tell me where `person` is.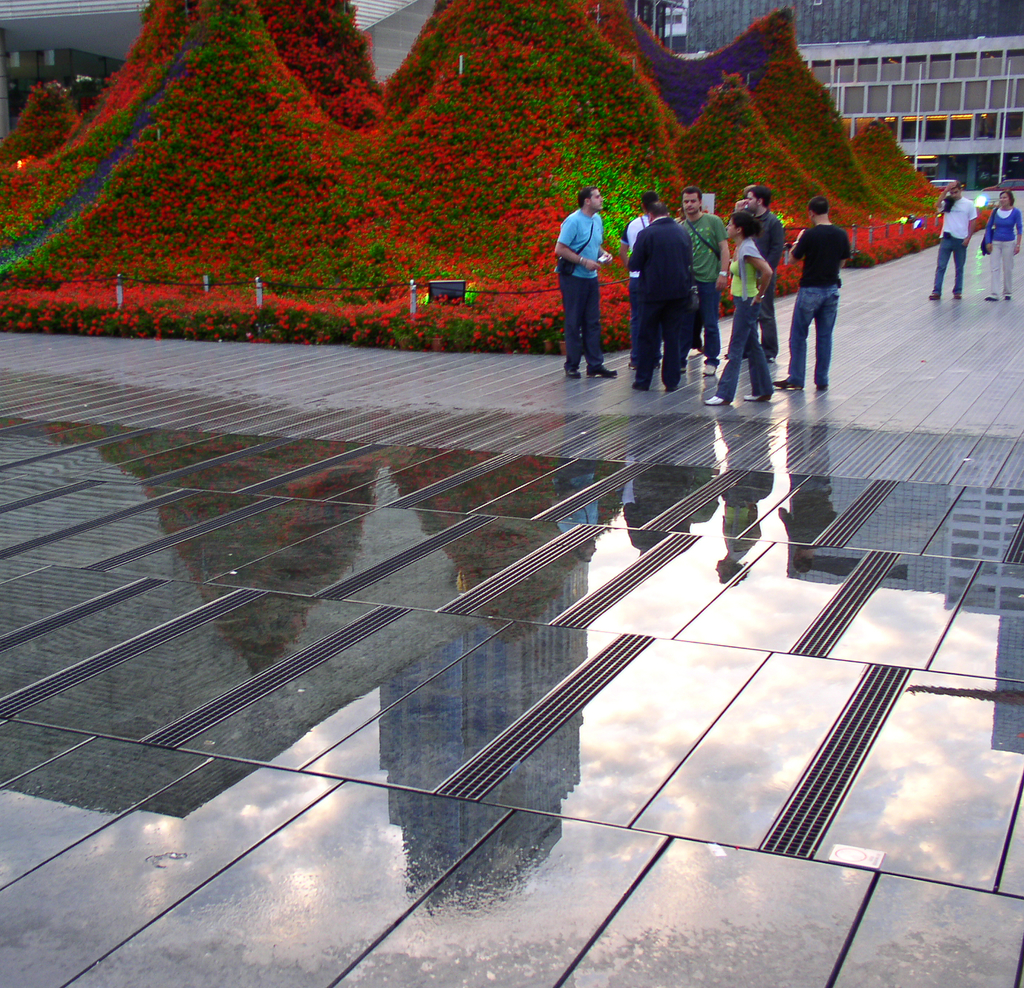
`person` is at (929, 178, 980, 298).
